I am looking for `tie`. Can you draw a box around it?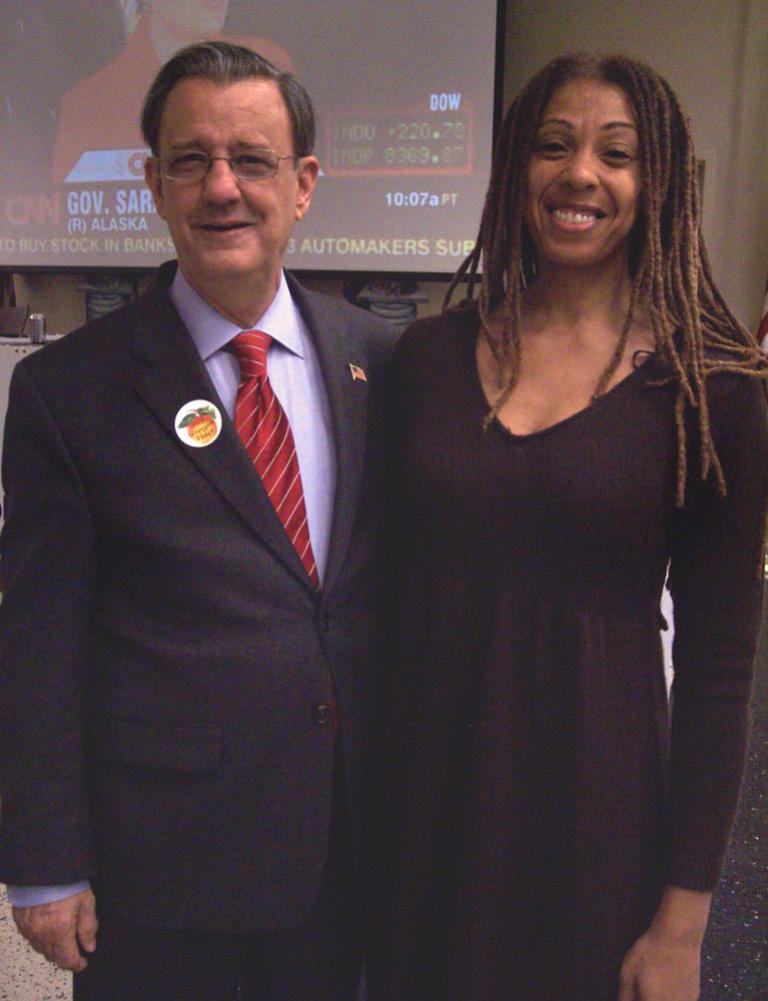
Sure, the bounding box is {"x1": 229, "y1": 324, "x2": 323, "y2": 589}.
